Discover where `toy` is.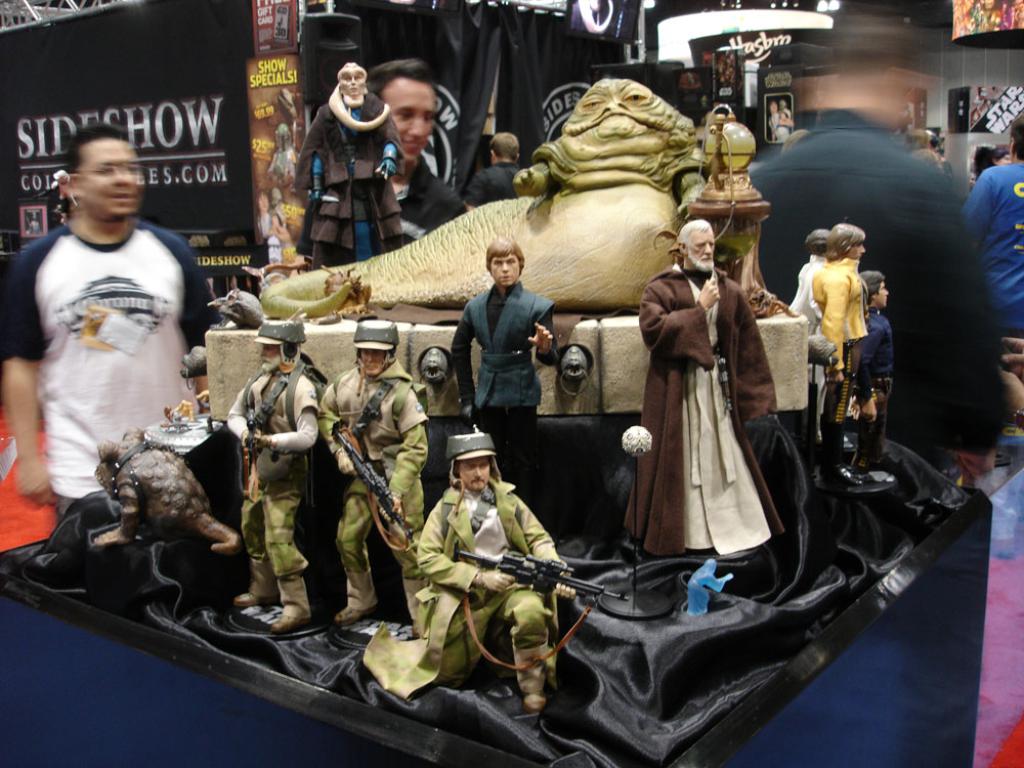
Discovered at box(808, 231, 834, 357).
